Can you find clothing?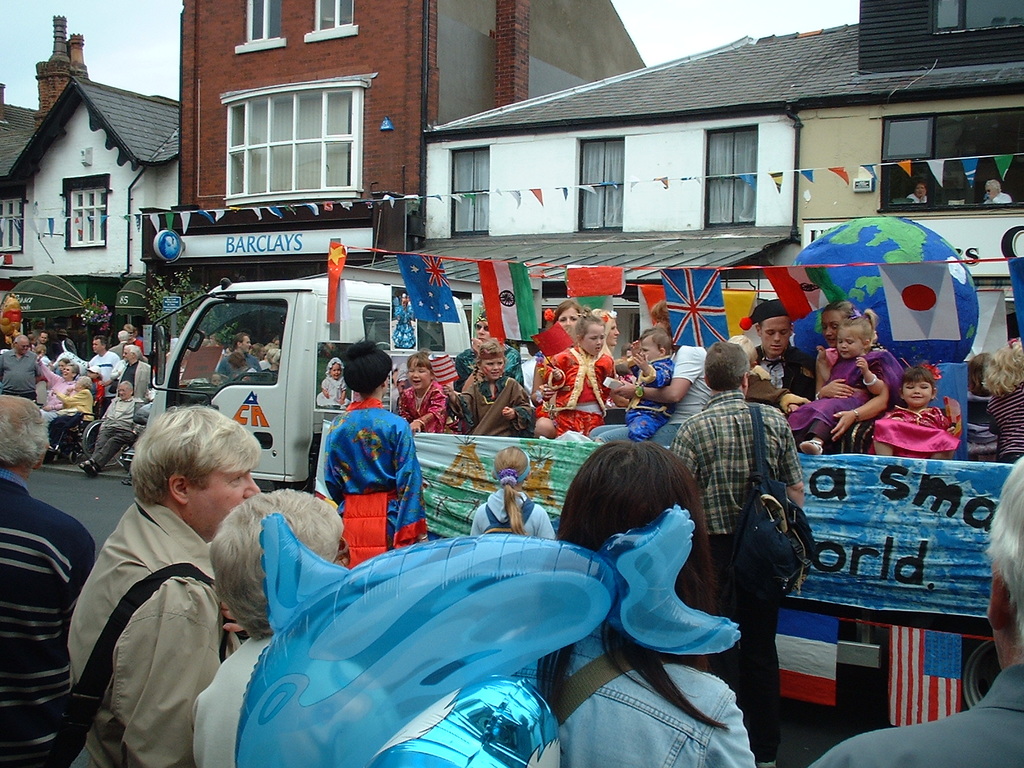
Yes, bounding box: <bbox>627, 337, 680, 429</bbox>.
